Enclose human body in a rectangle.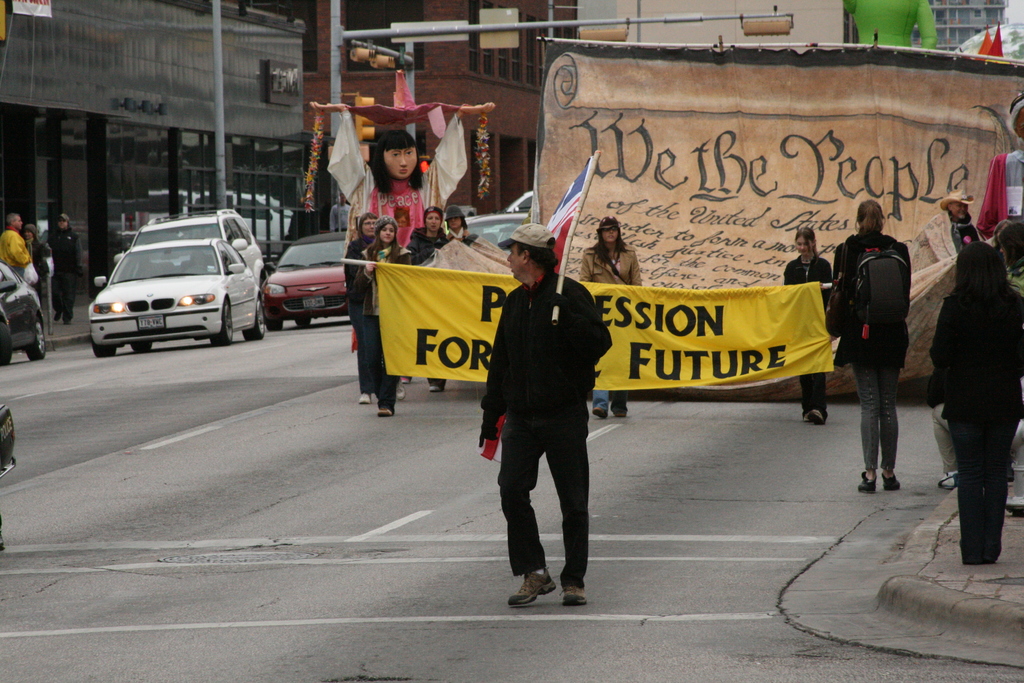
left=24, top=240, right=49, bottom=299.
